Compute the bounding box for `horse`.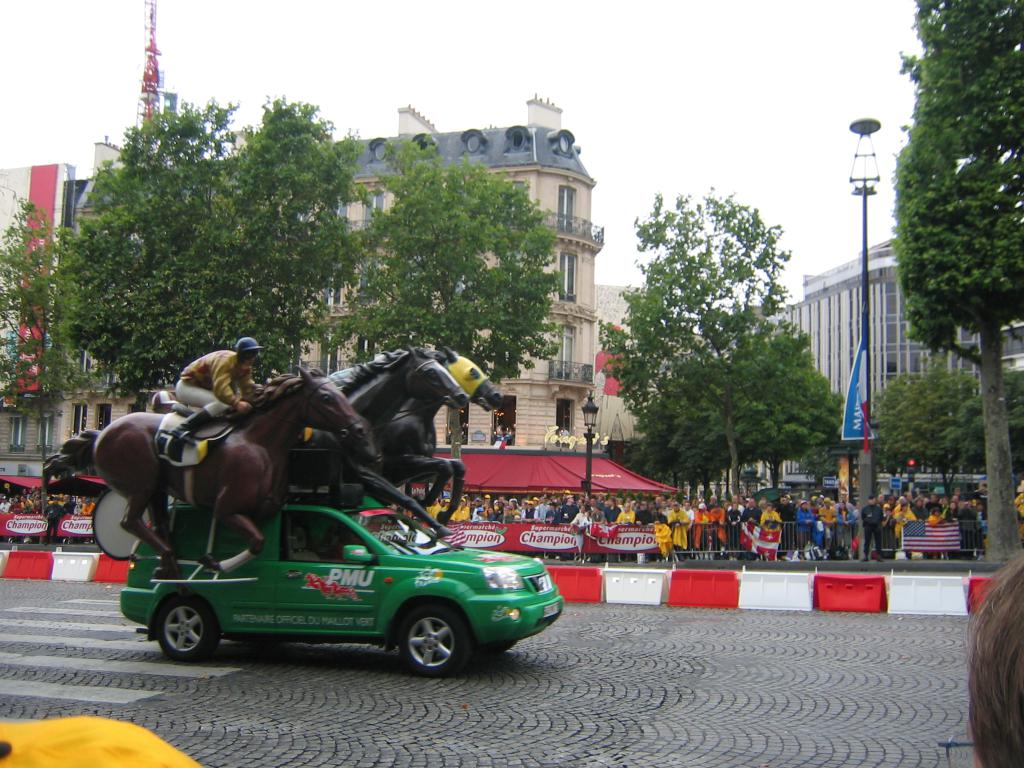
bbox=(429, 345, 504, 414).
